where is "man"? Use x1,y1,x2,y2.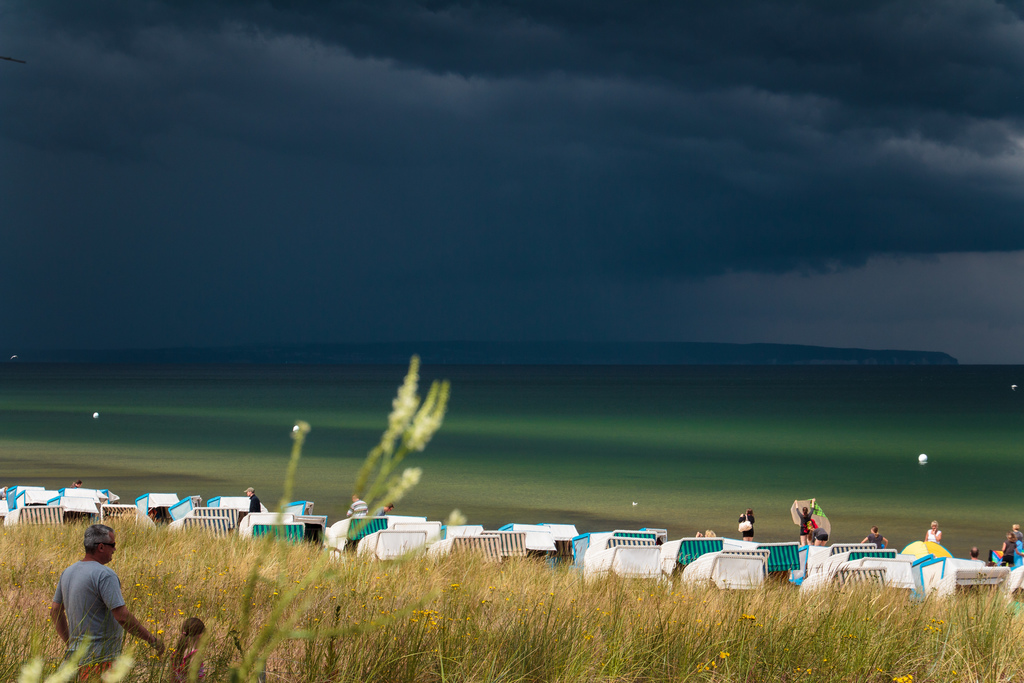
52,524,159,682.
